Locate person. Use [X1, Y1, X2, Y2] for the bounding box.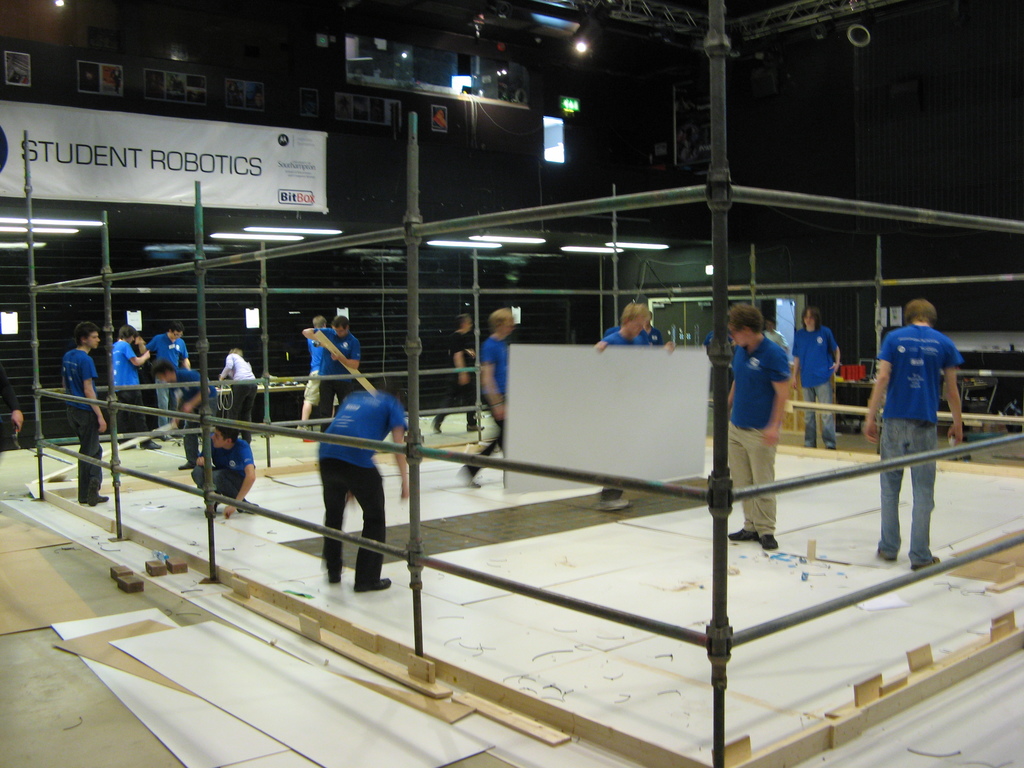
[861, 299, 964, 570].
